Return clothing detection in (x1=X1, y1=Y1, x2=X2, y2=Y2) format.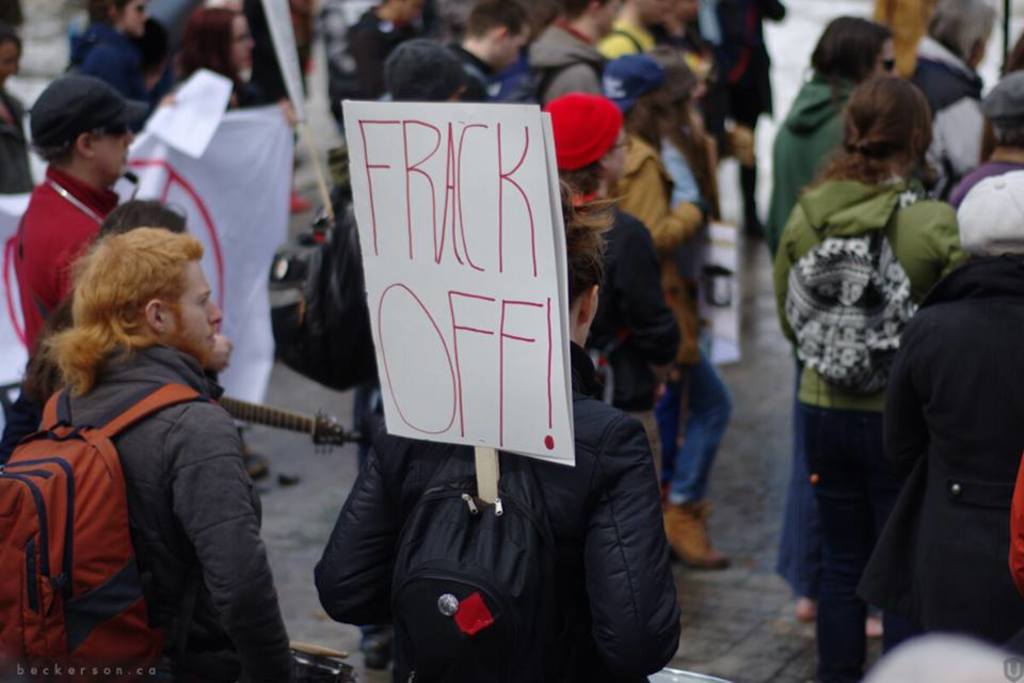
(x1=0, y1=86, x2=41, y2=197).
